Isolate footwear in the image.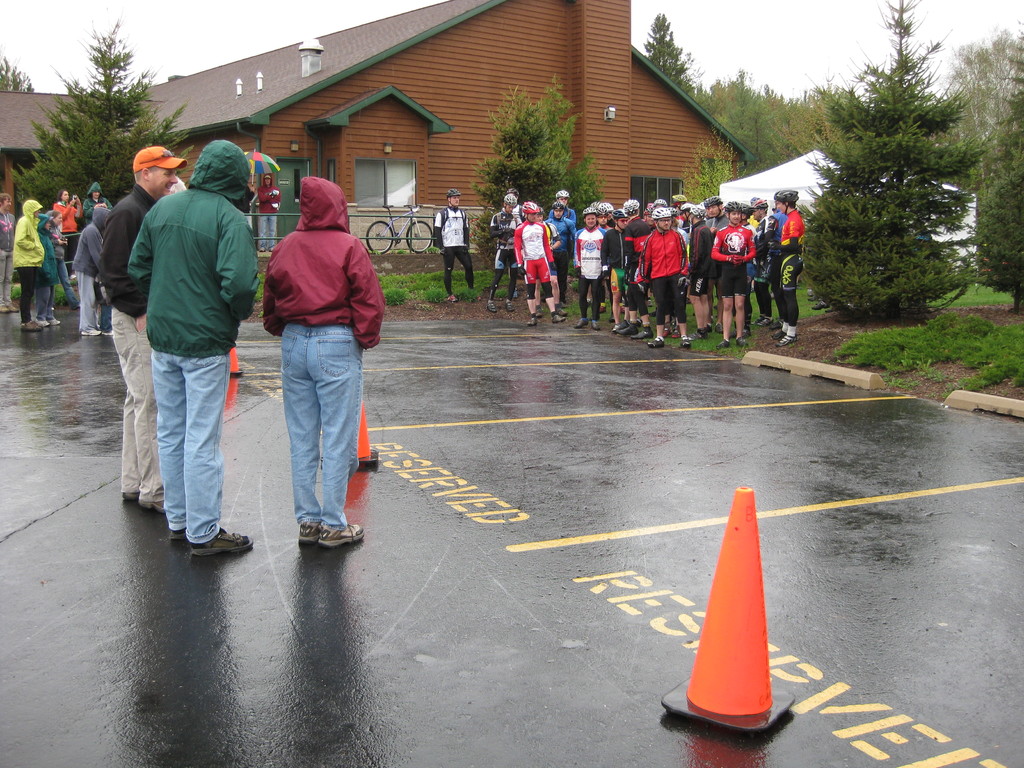
Isolated region: 649:333:664:344.
